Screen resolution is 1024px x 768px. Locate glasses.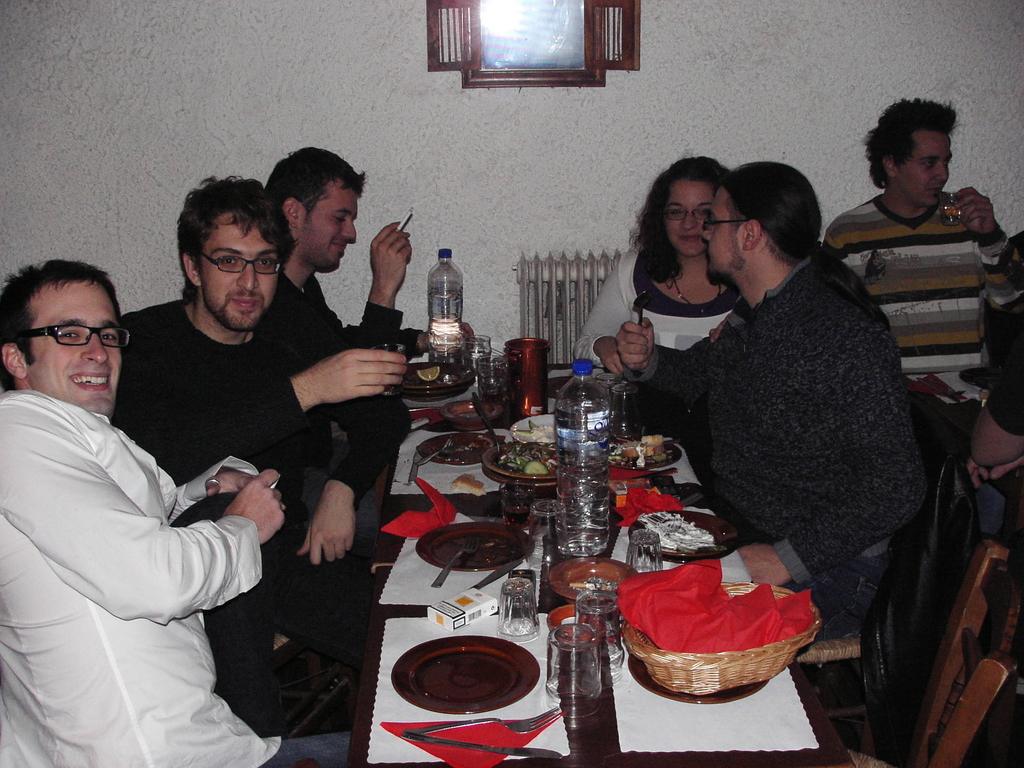
<bbox>19, 311, 138, 363</bbox>.
